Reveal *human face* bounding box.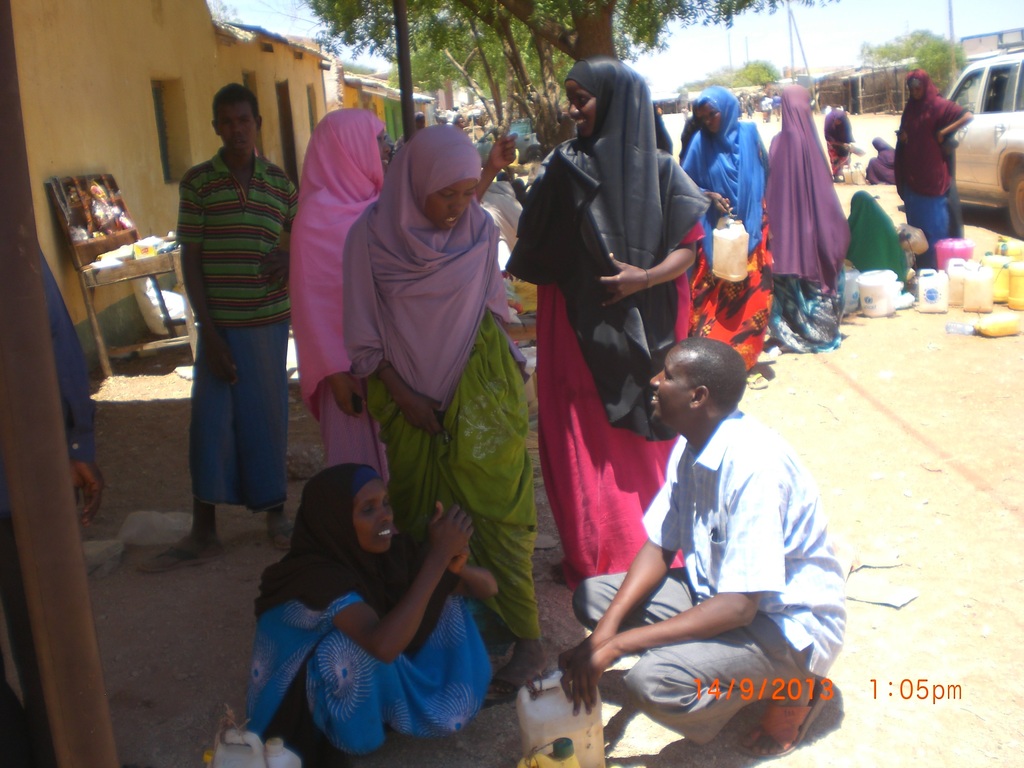
Revealed: 701:103:718:135.
